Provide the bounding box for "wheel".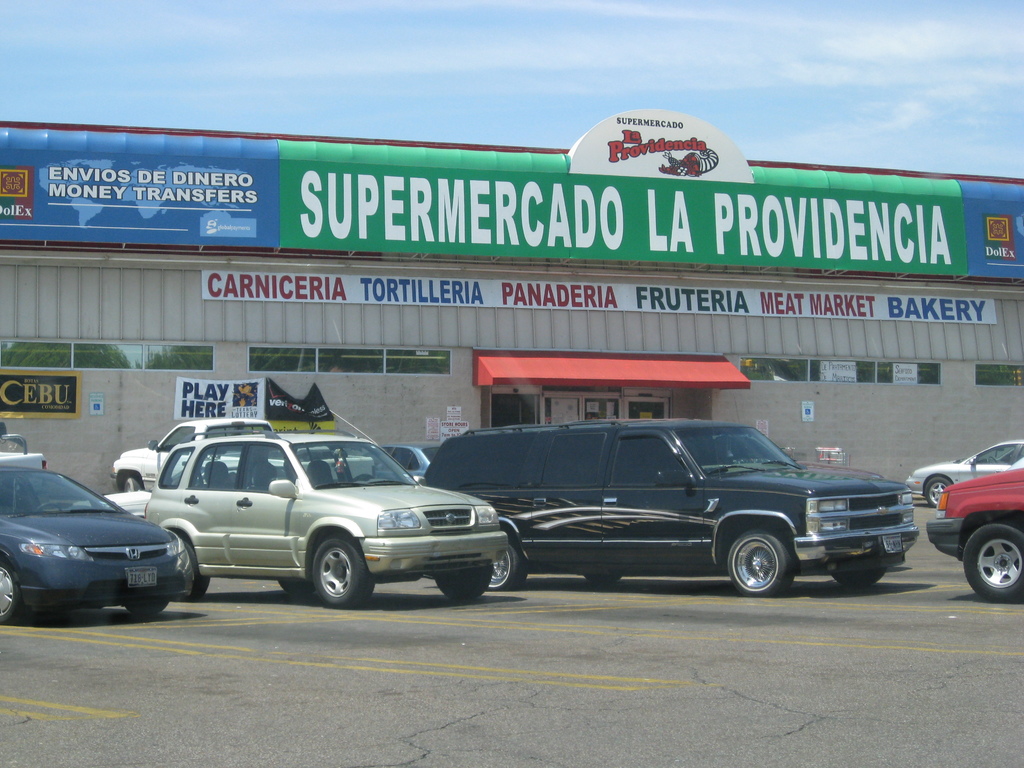
box=[963, 524, 1023, 605].
